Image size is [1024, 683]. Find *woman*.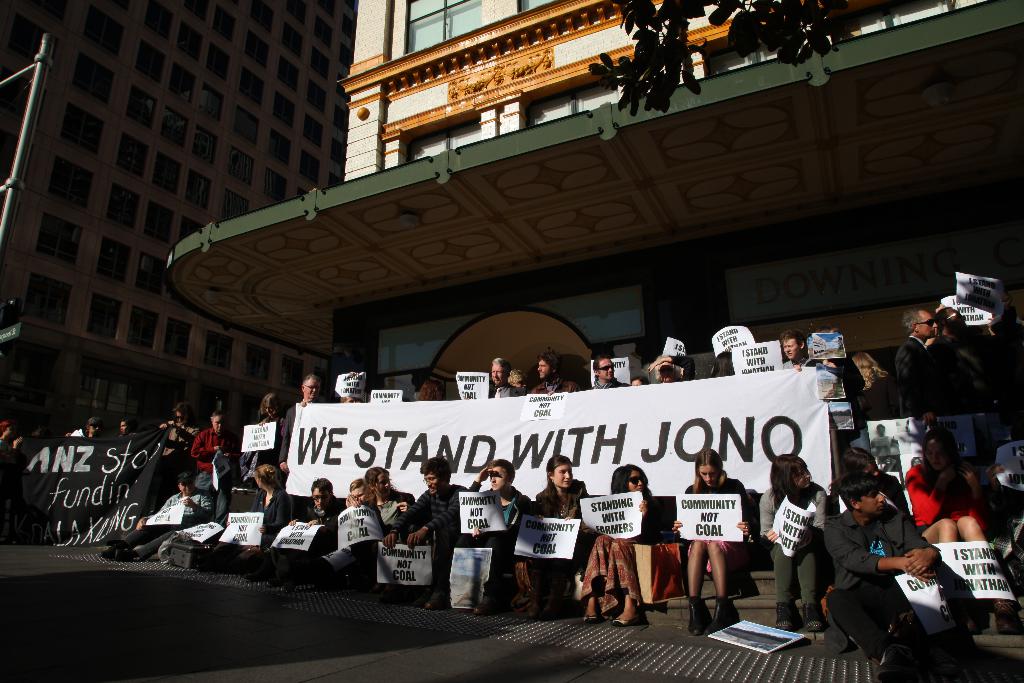
{"left": 672, "top": 454, "right": 757, "bottom": 638}.
